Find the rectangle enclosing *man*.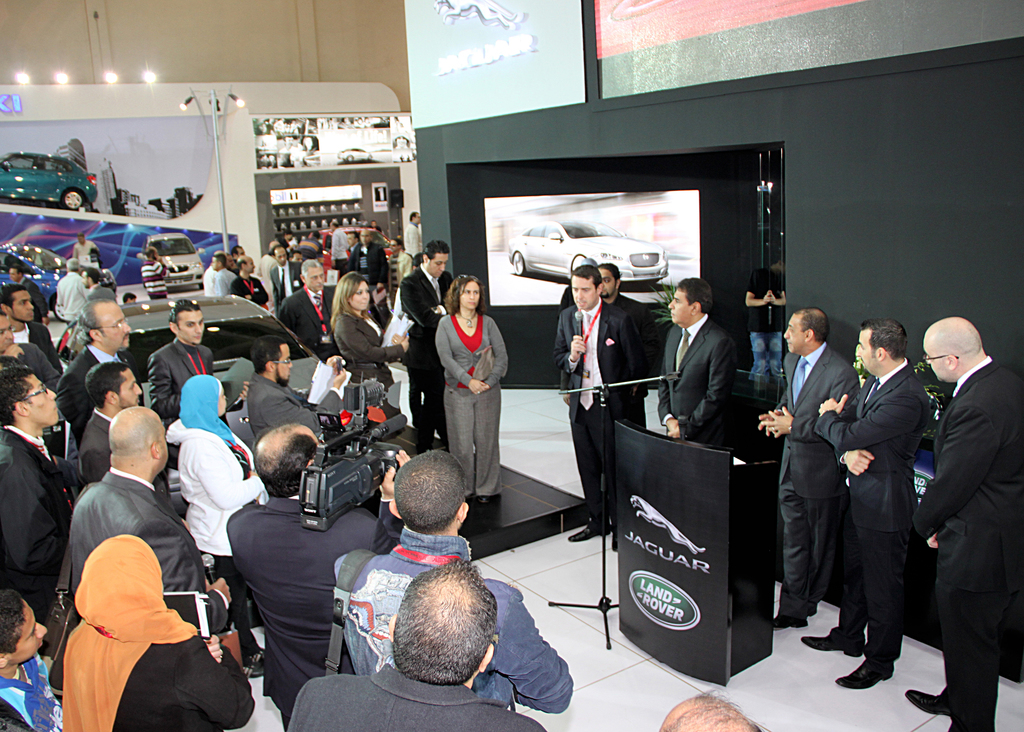
box(6, 261, 49, 327).
